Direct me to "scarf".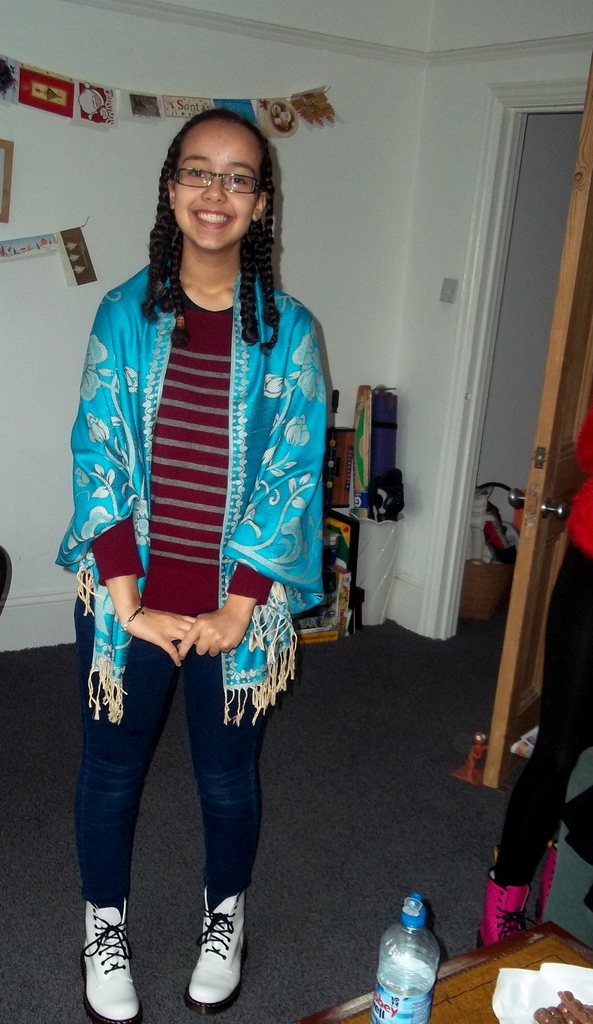
Direction: <bbox>51, 262, 324, 725</bbox>.
